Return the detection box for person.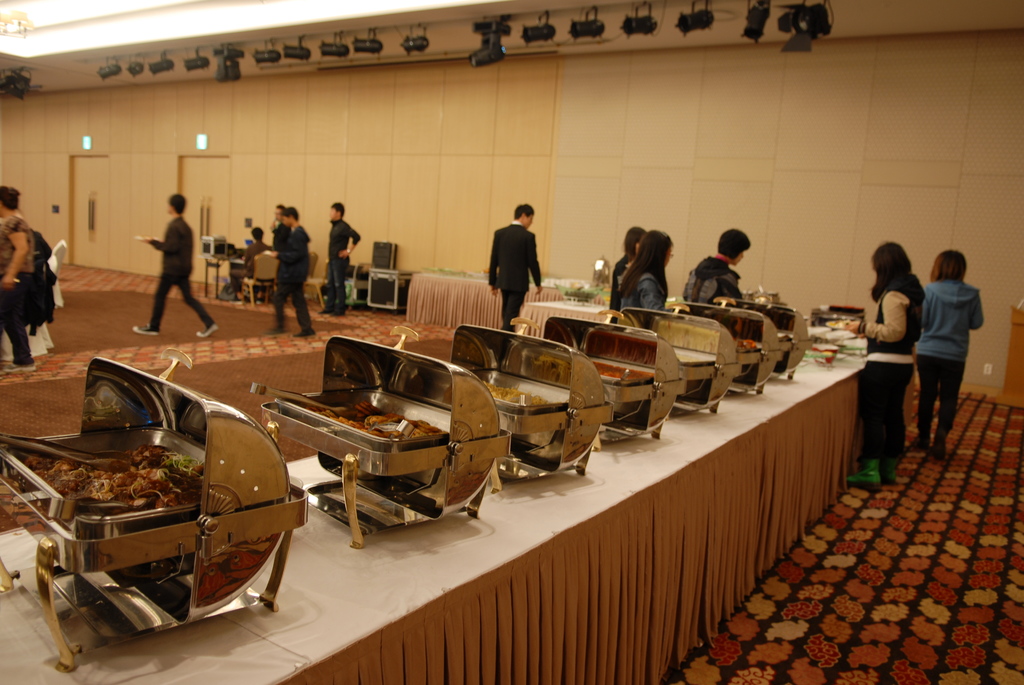
<box>229,223,269,297</box>.
